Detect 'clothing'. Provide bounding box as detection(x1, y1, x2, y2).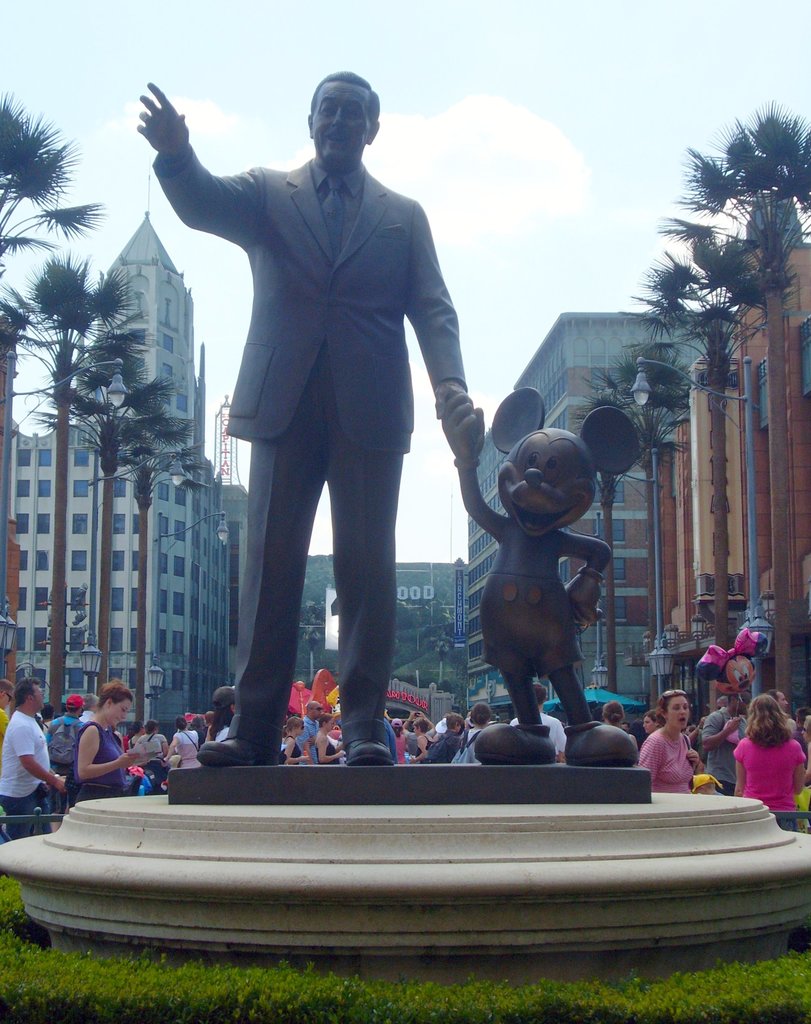
detection(45, 714, 81, 805).
